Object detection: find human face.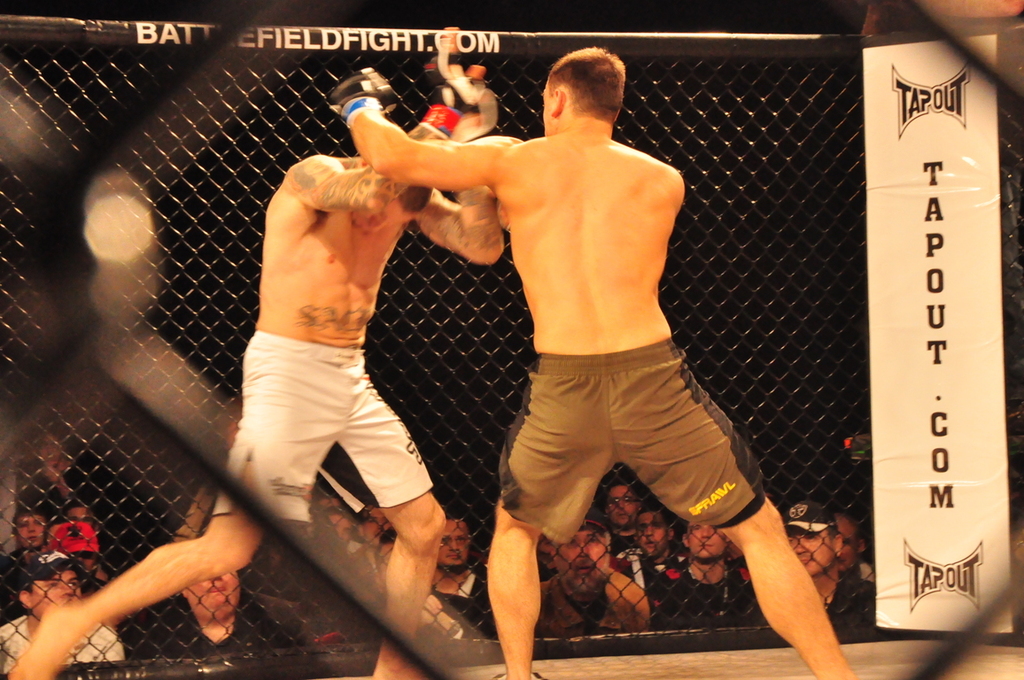
pyautogui.locateOnScreen(829, 513, 858, 573).
